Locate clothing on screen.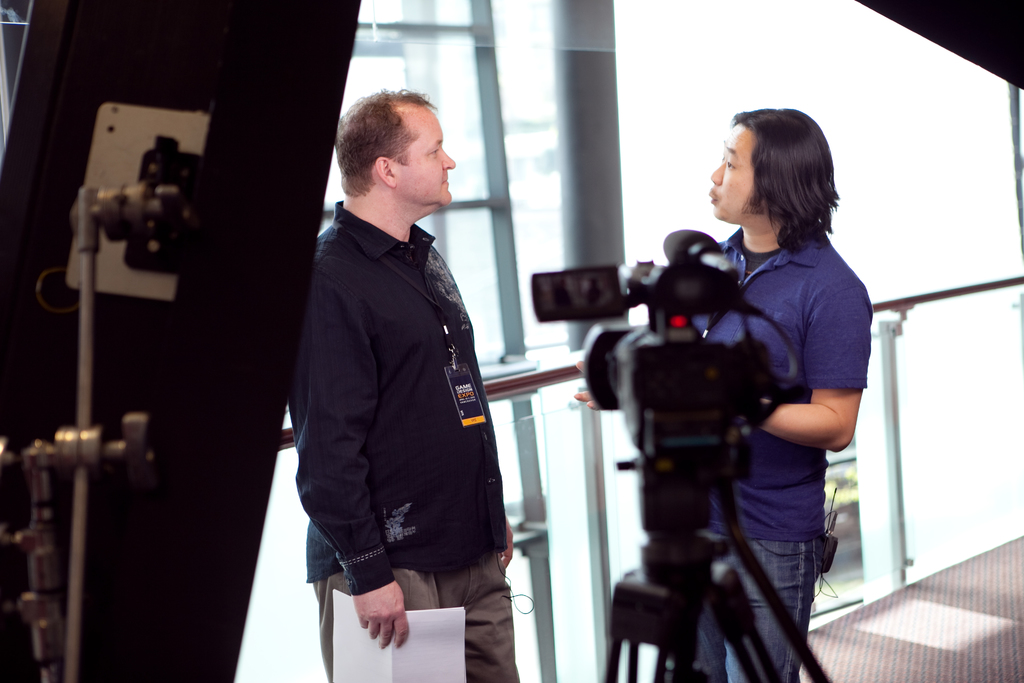
On screen at BBox(290, 158, 519, 658).
